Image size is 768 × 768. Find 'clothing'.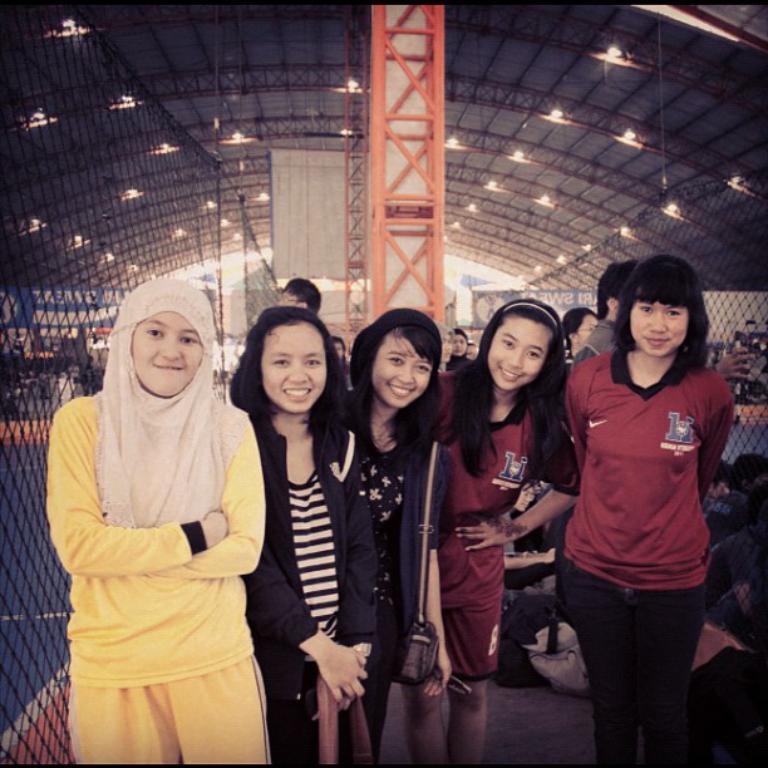
bbox=[41, 355, 269, 730].
